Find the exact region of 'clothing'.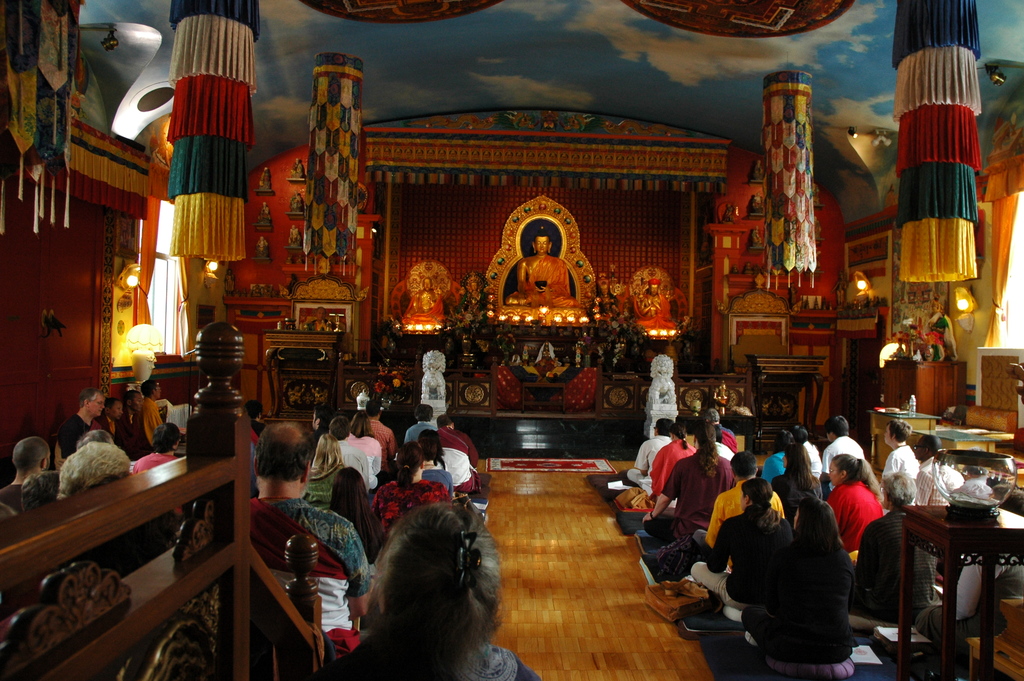
Exact region: (337, 431, 381, 470).
